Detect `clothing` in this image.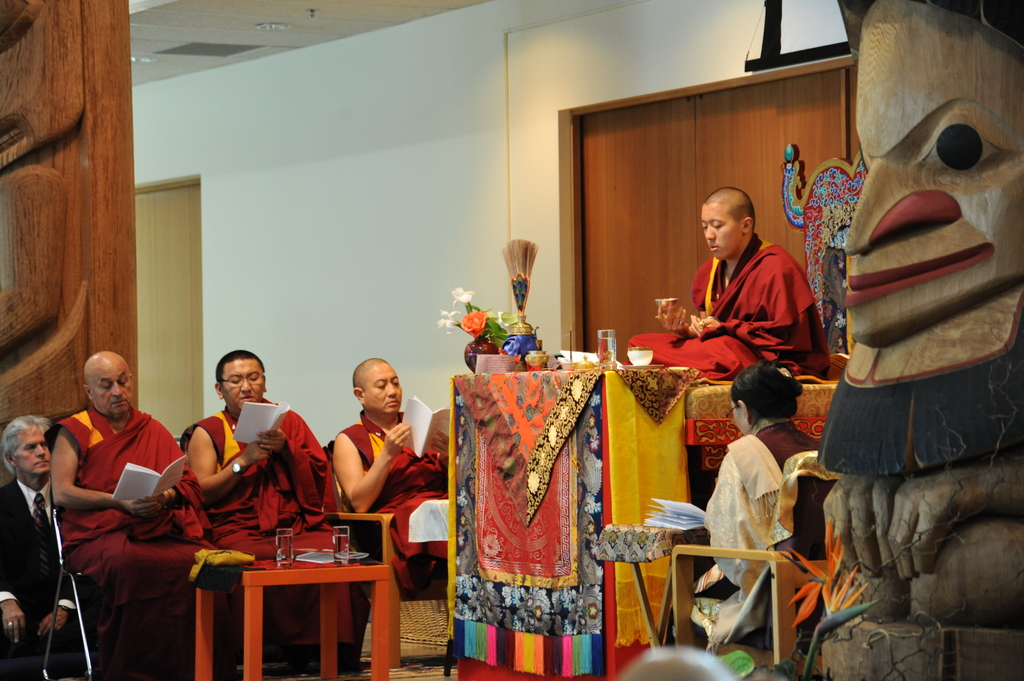
Detection: (left=4, top=479, right=58, bottom=664).
